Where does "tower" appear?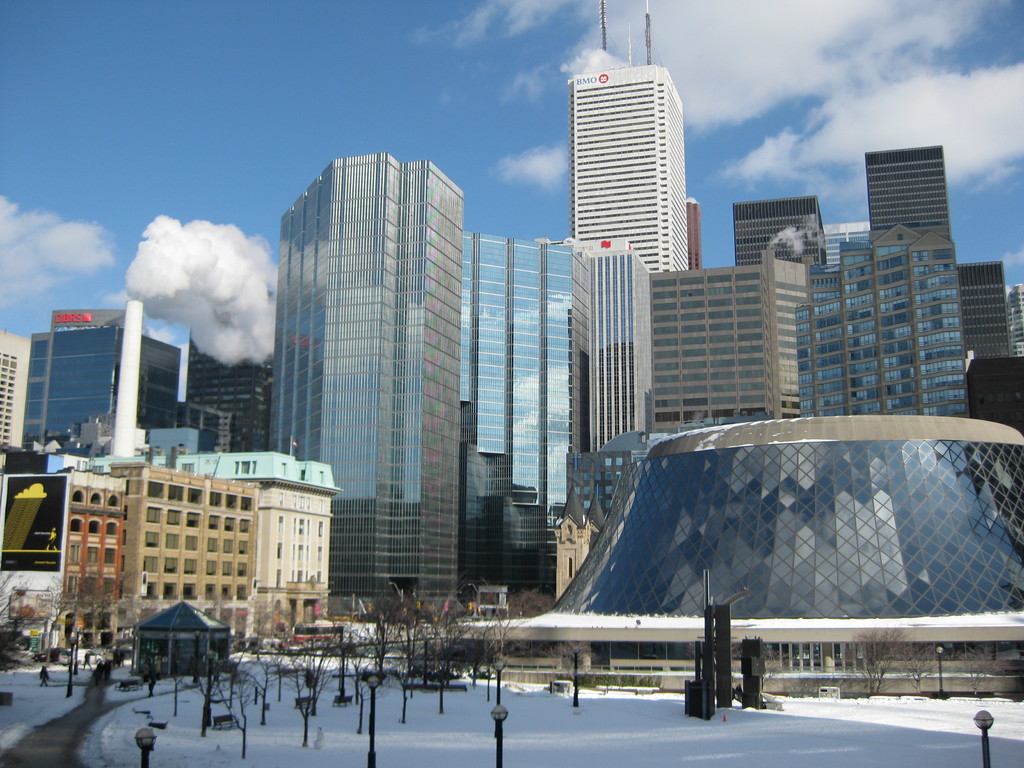
Appears at [955,264,1021,356].
